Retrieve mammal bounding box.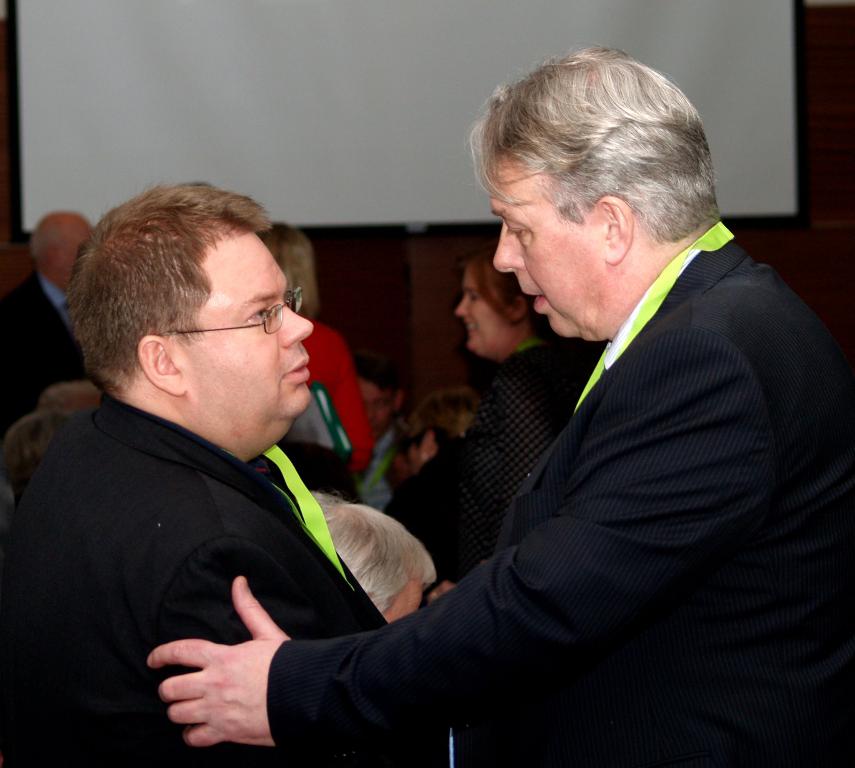
Bounding box: 260, 217, 373, 469.
